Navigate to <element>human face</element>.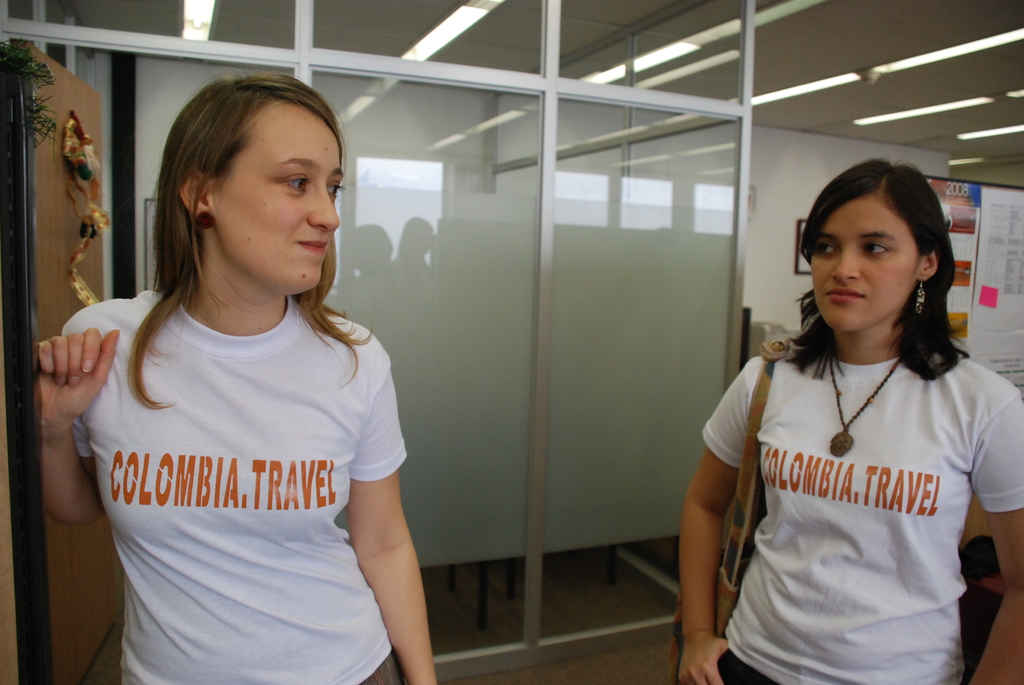
Navigation target: (x1=808, y1=198, x2=914, y2=329).
